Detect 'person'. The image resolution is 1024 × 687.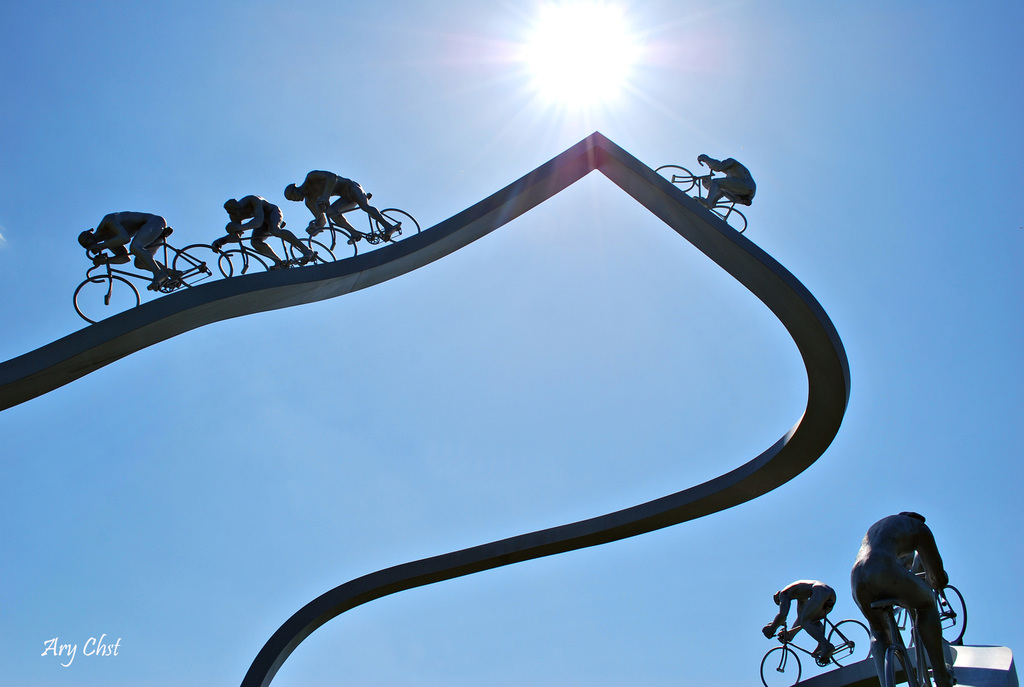
bbox(282, 170, 394, 244).
